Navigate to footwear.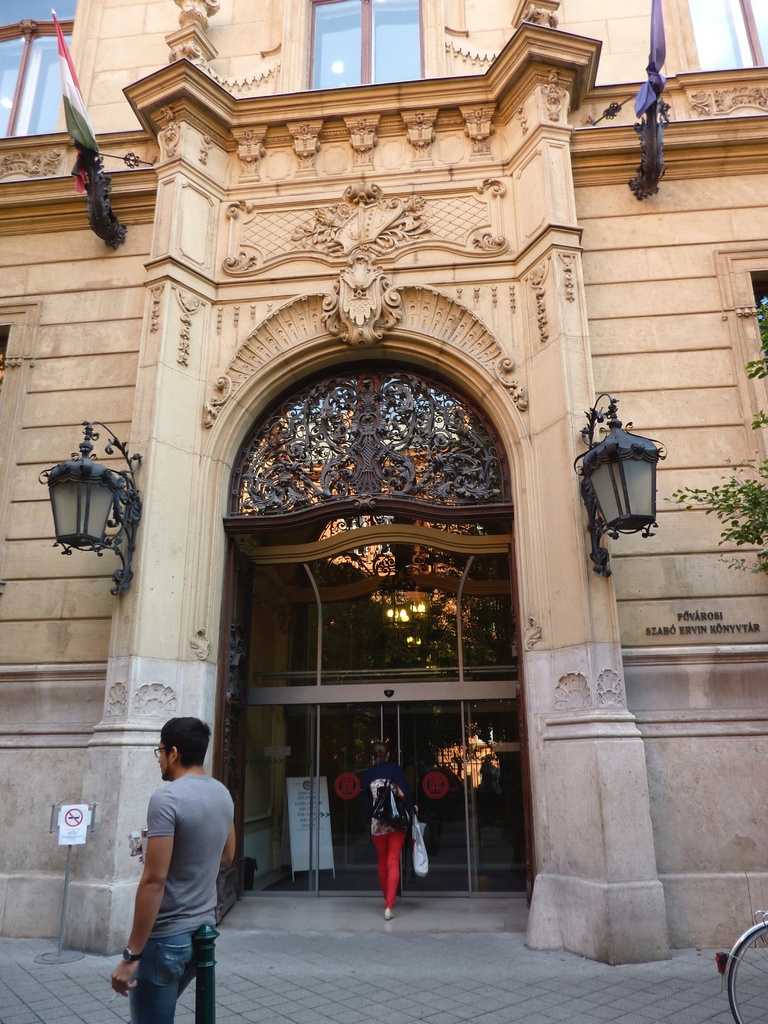
Navigation target: locate(382, 914, 396, 919).
